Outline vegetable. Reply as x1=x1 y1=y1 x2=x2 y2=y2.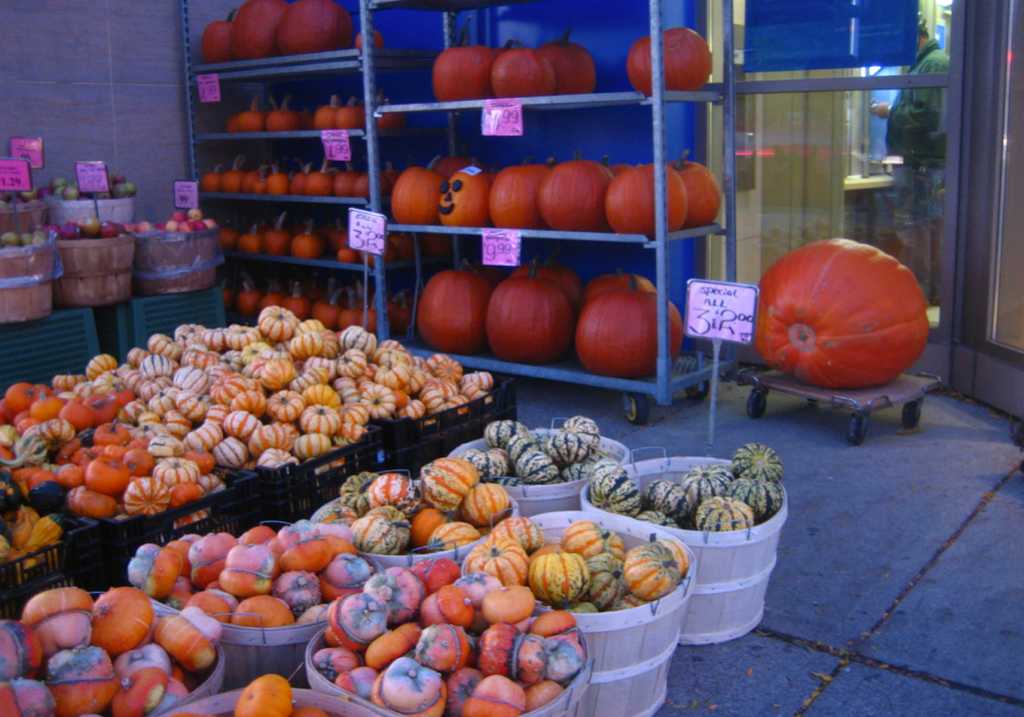
x1=416 y1=267 x2=501 y2=355.
